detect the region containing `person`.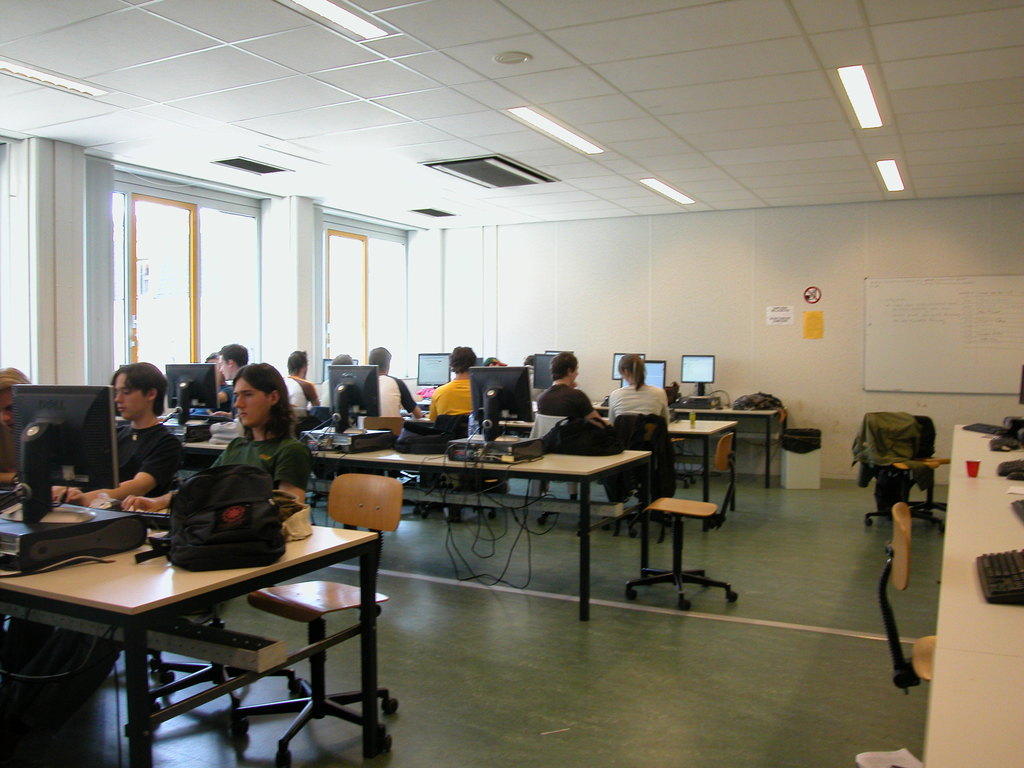
detection(4, 363, 182, 679).
